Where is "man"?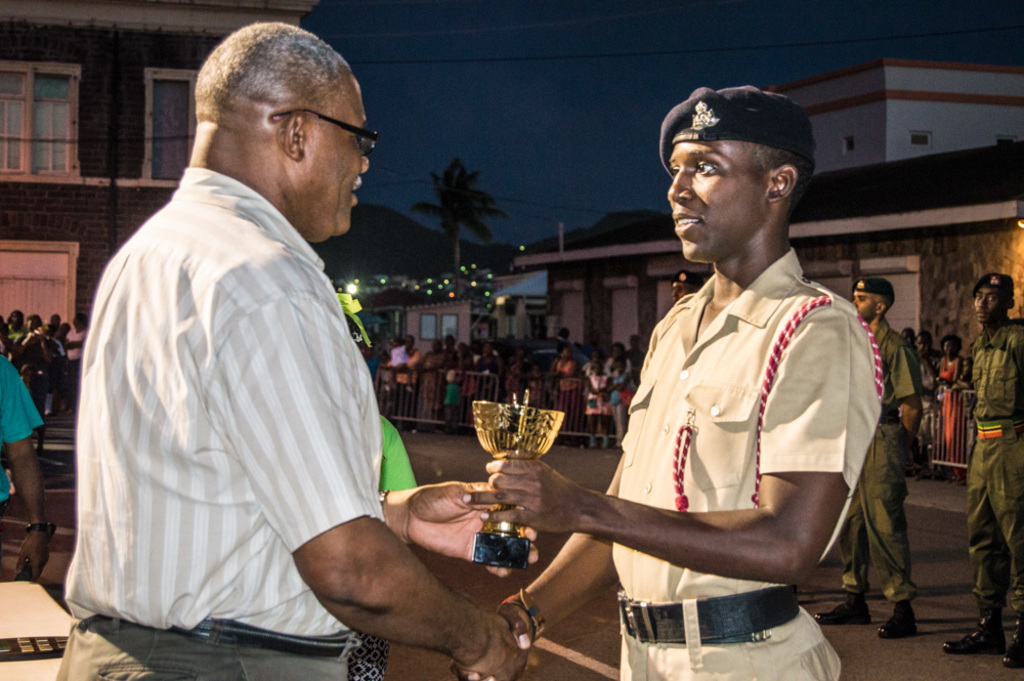
{"left": 810, "top": 275, "right": 926, "bottom": 639}.
